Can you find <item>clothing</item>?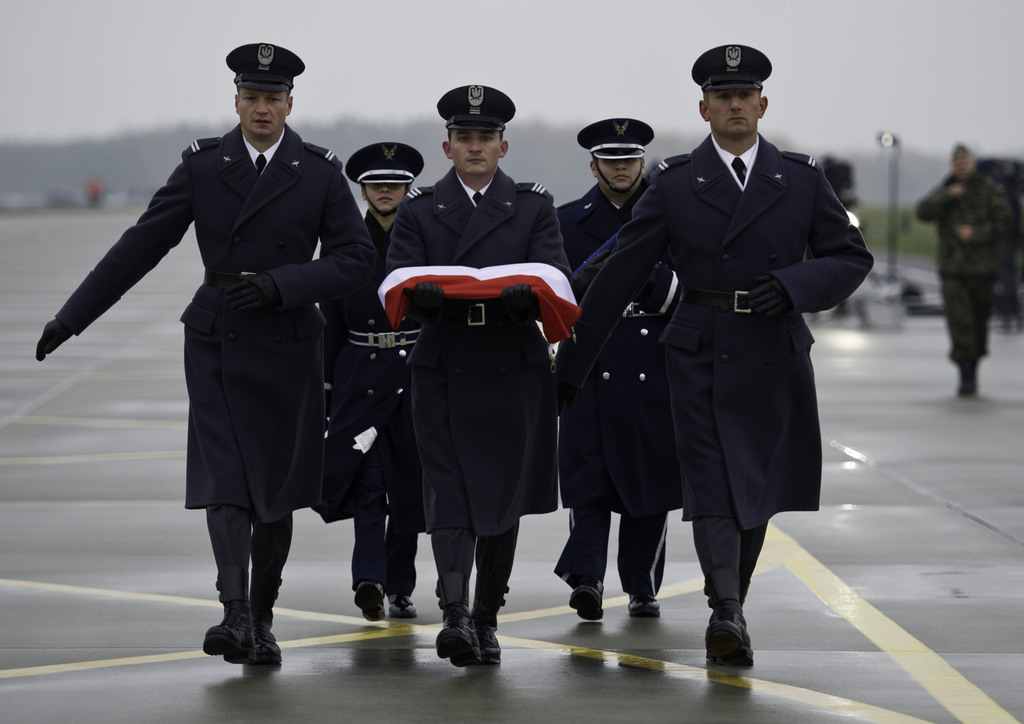
Yes, bounding box: (558,179,672,609).
